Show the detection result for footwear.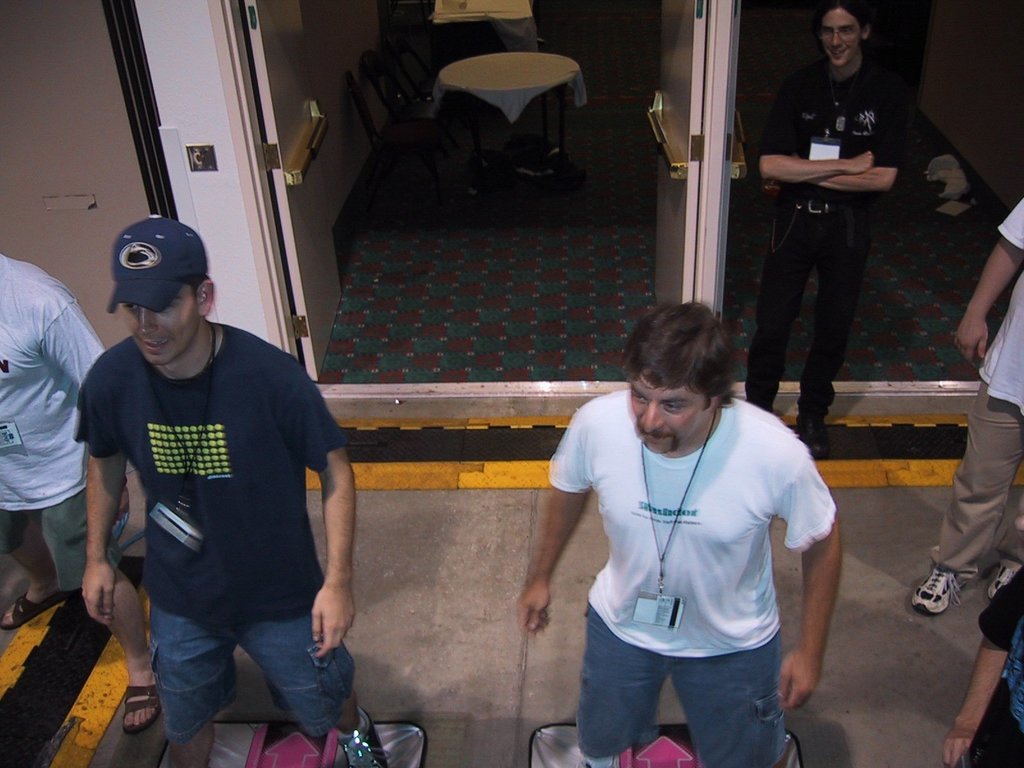
region(324, 704, 388, 767).
